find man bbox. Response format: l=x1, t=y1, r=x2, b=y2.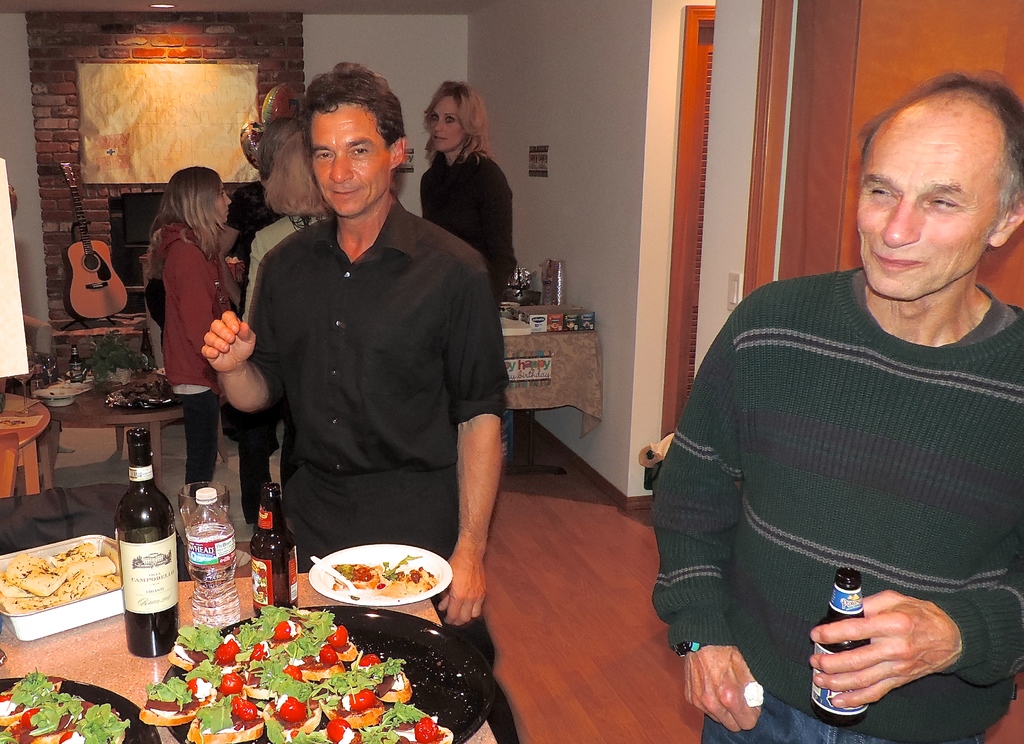
l=214, t=75, r=516, b=596.
